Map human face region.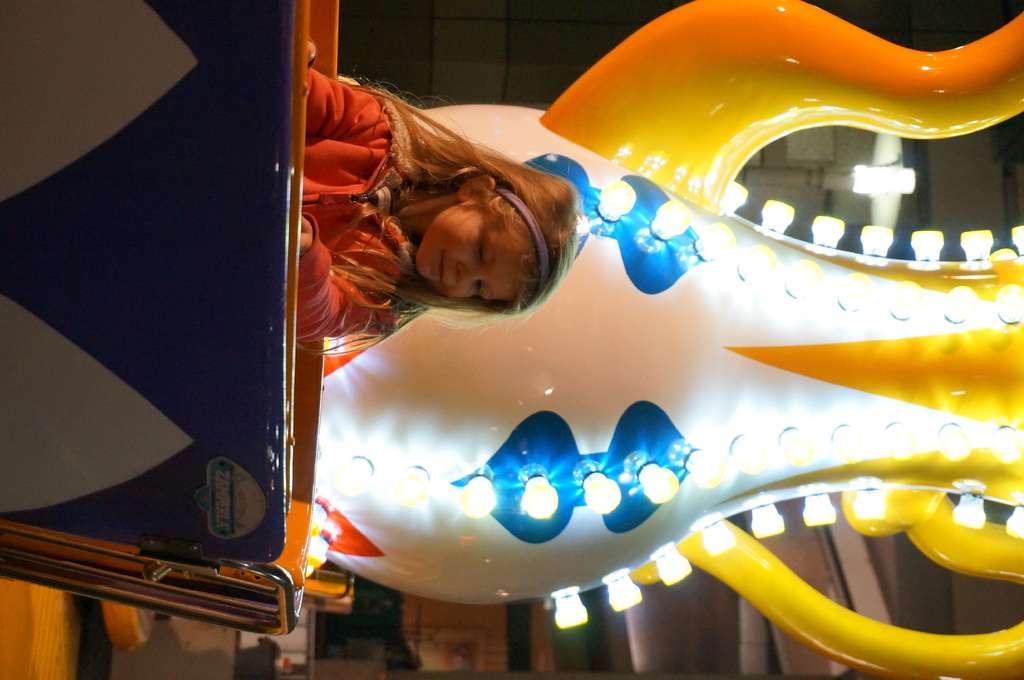
Mapped to {"x1": 414, "y1": 200, "x2": 521, "y2": 299}.
